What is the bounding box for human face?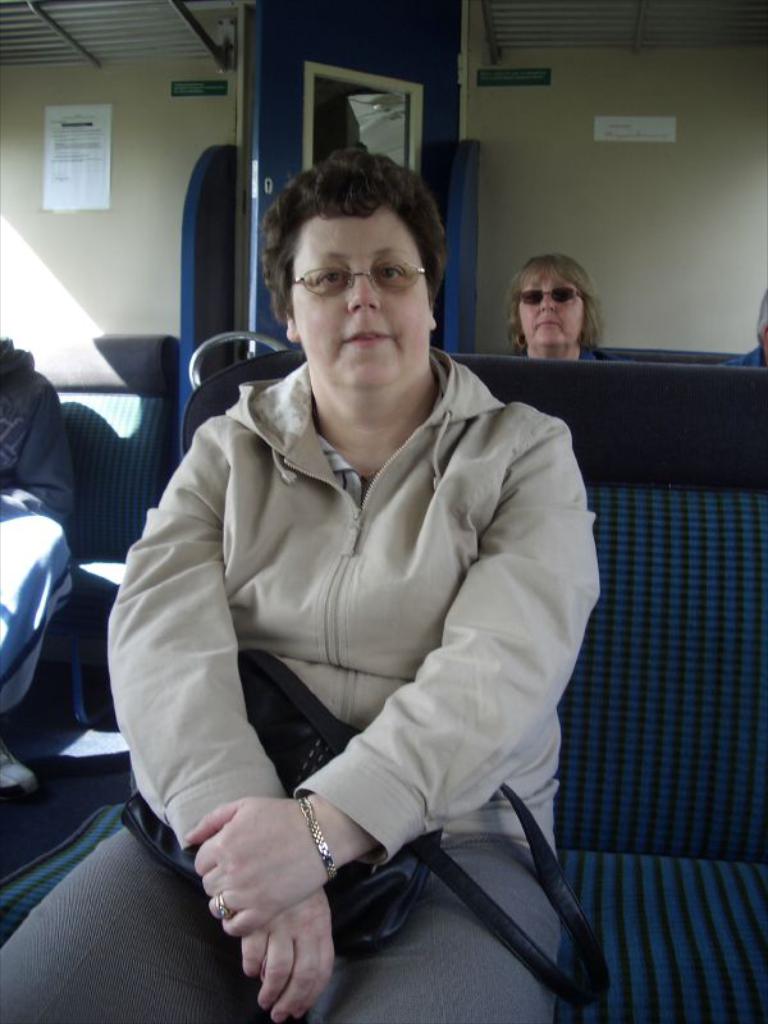
[left=517, top=273, right=582, bottom=347].
